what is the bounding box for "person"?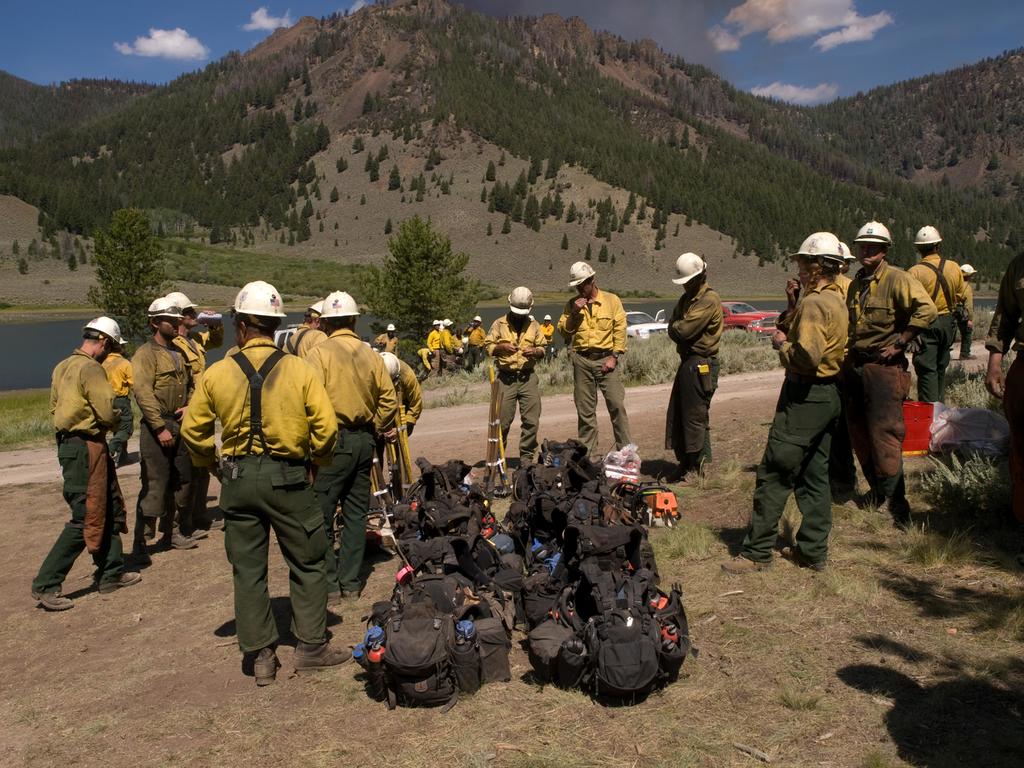
<box>831,243,856,502</box>.
